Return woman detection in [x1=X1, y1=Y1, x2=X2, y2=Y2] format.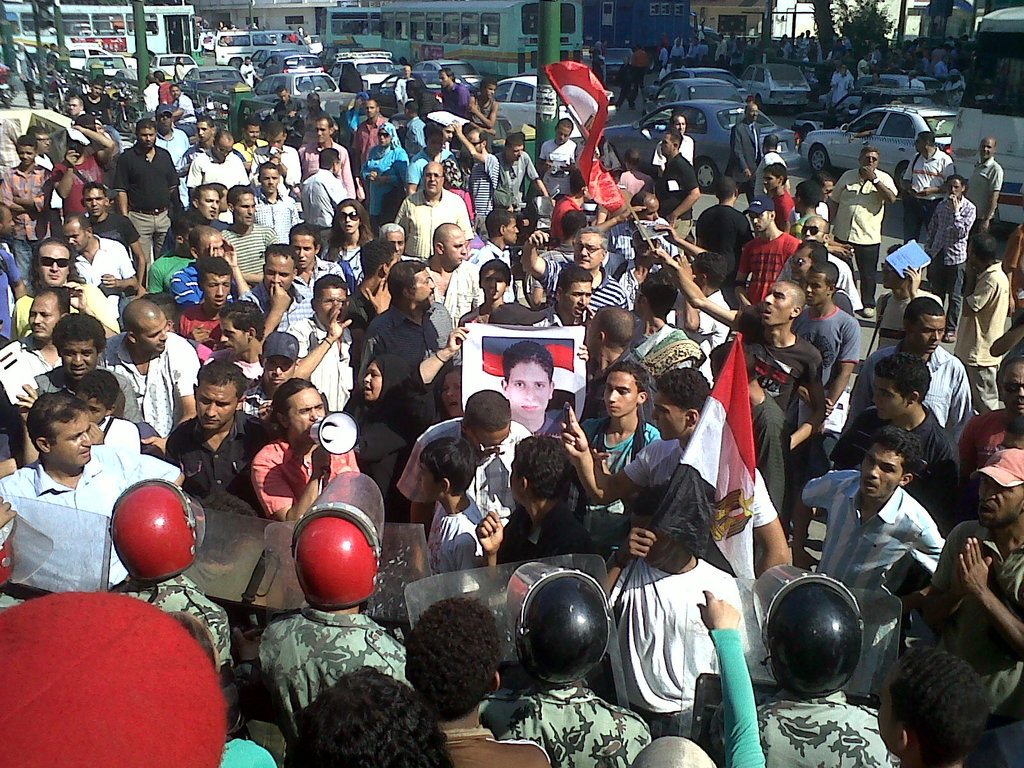
[x1=355, y1=121, x2=406, y2=236].
